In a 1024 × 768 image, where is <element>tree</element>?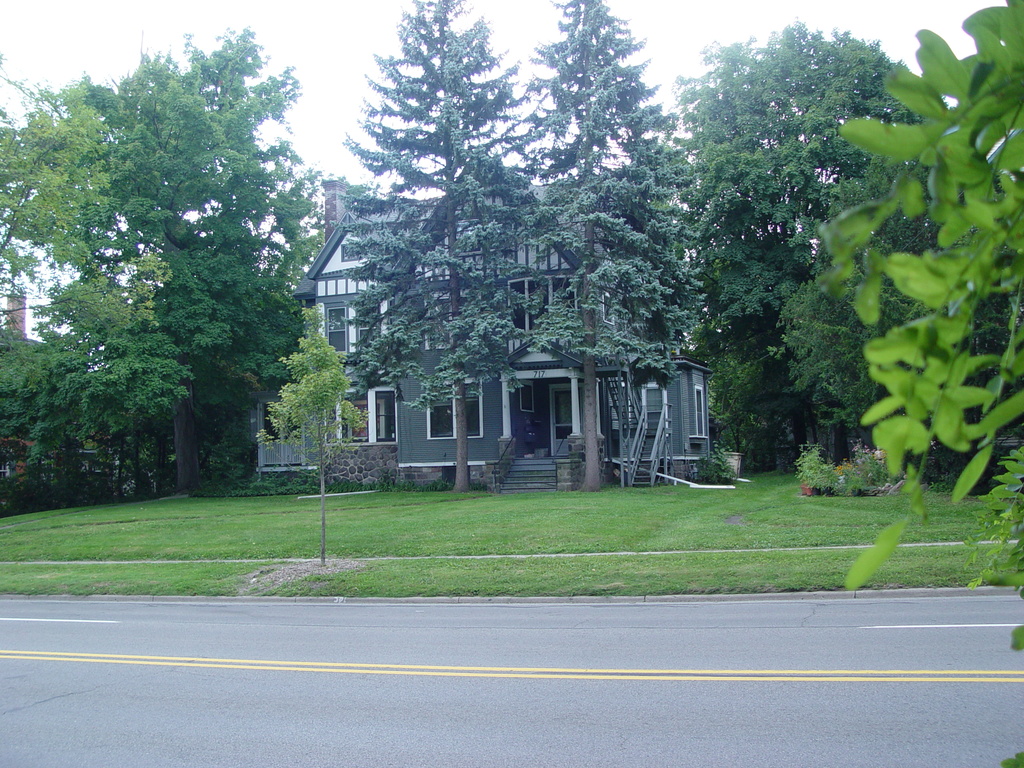
x1=335, y1=1, x2=561, y2=502.
